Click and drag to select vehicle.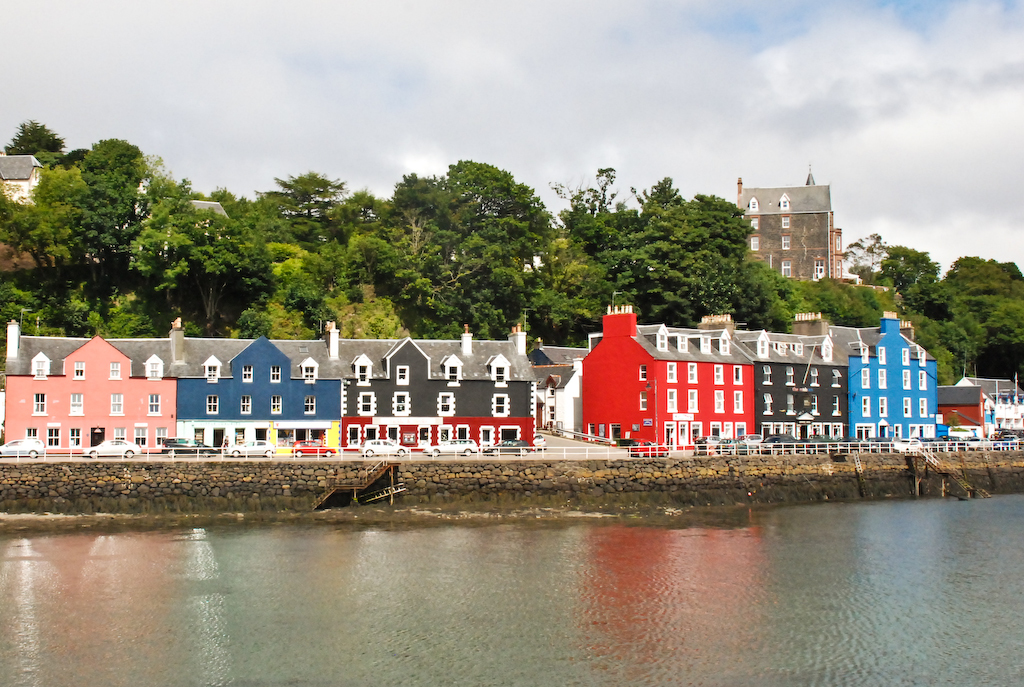
Selection: left=899, top=437, right=920, bottom=450.
